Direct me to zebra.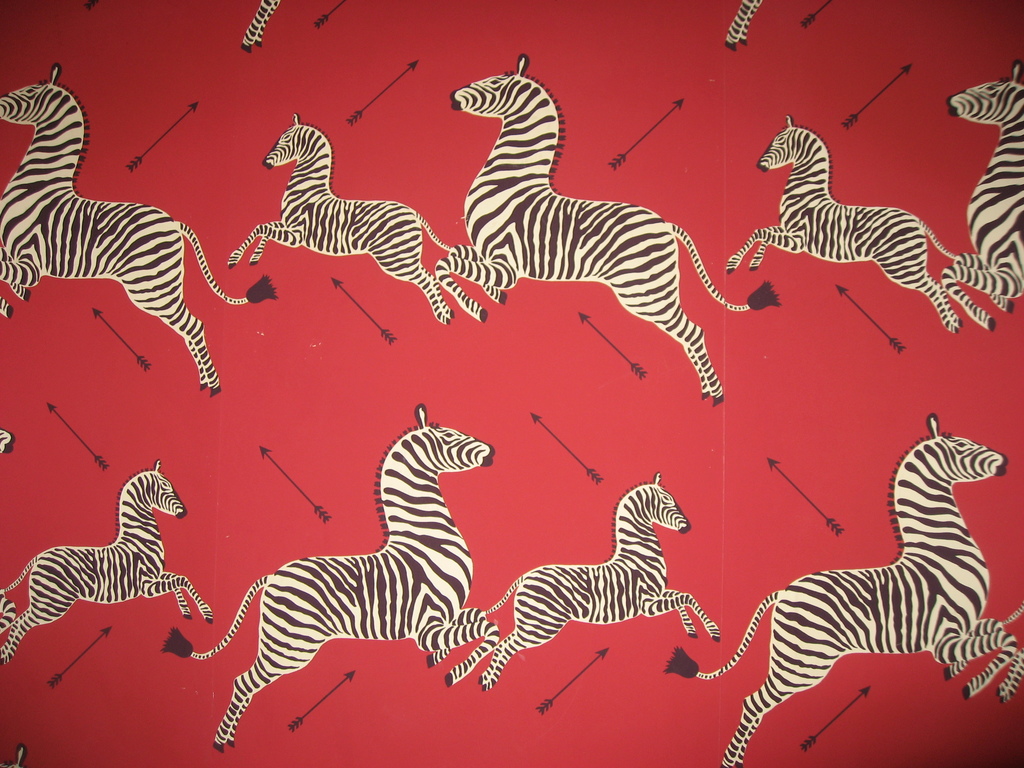
Direction: region(239, 0, 278, 54).
